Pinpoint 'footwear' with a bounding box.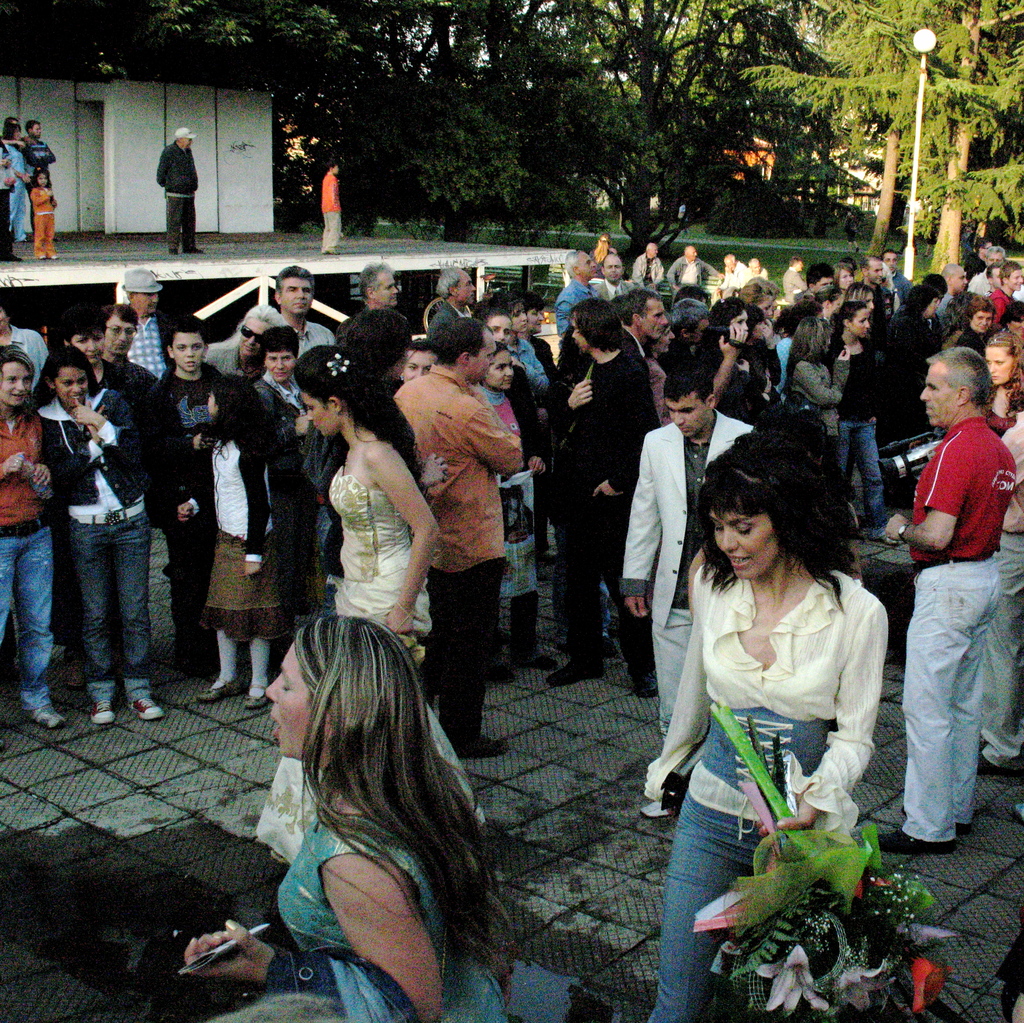
29, 703, 67, 727.
